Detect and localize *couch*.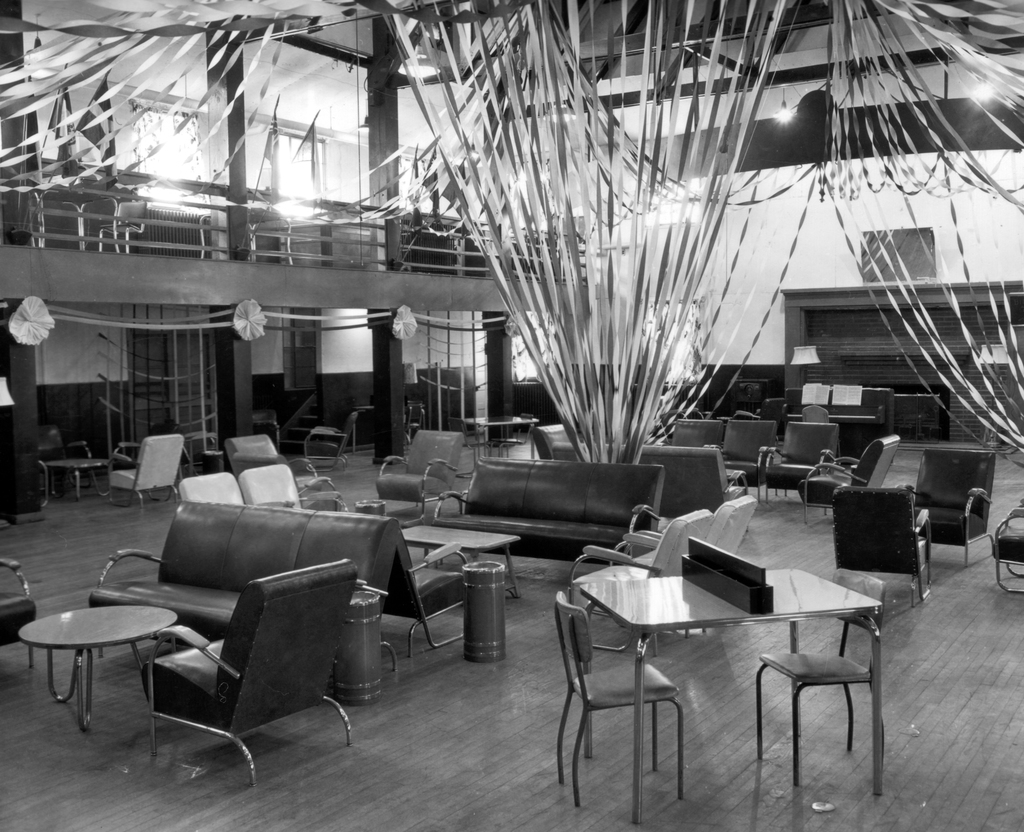
Localized at 433:458:668:575.
